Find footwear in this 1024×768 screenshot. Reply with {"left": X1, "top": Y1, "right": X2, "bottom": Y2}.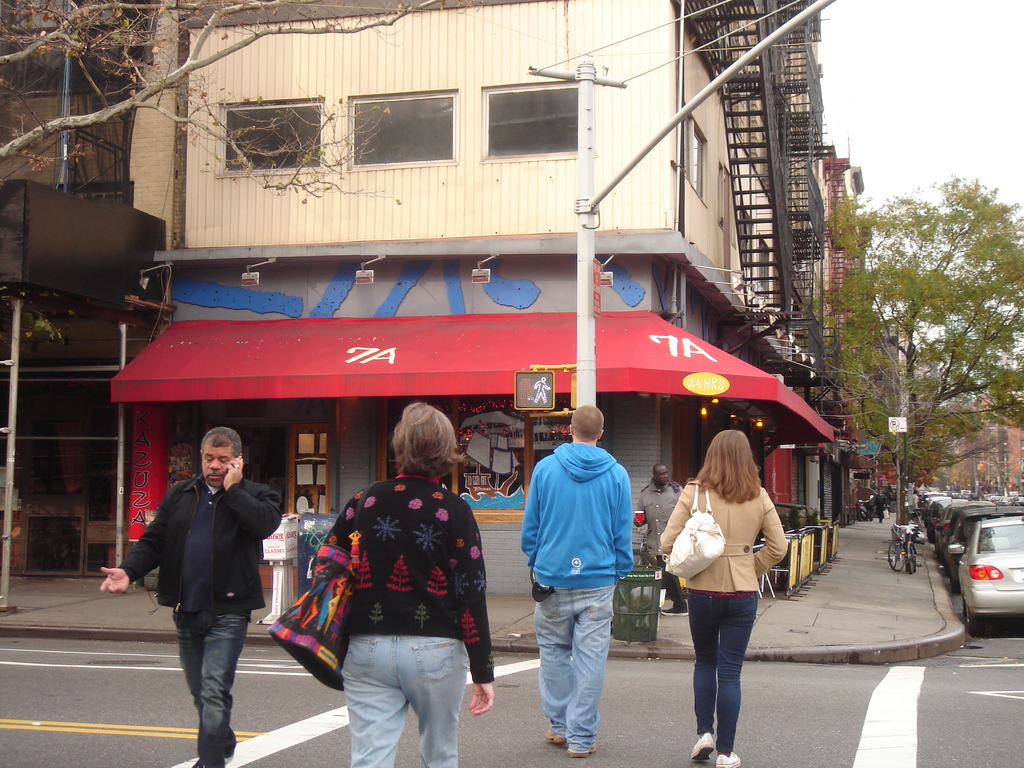
{"left": 541, "top": 726, "right": 565, "bottom": 749}.
